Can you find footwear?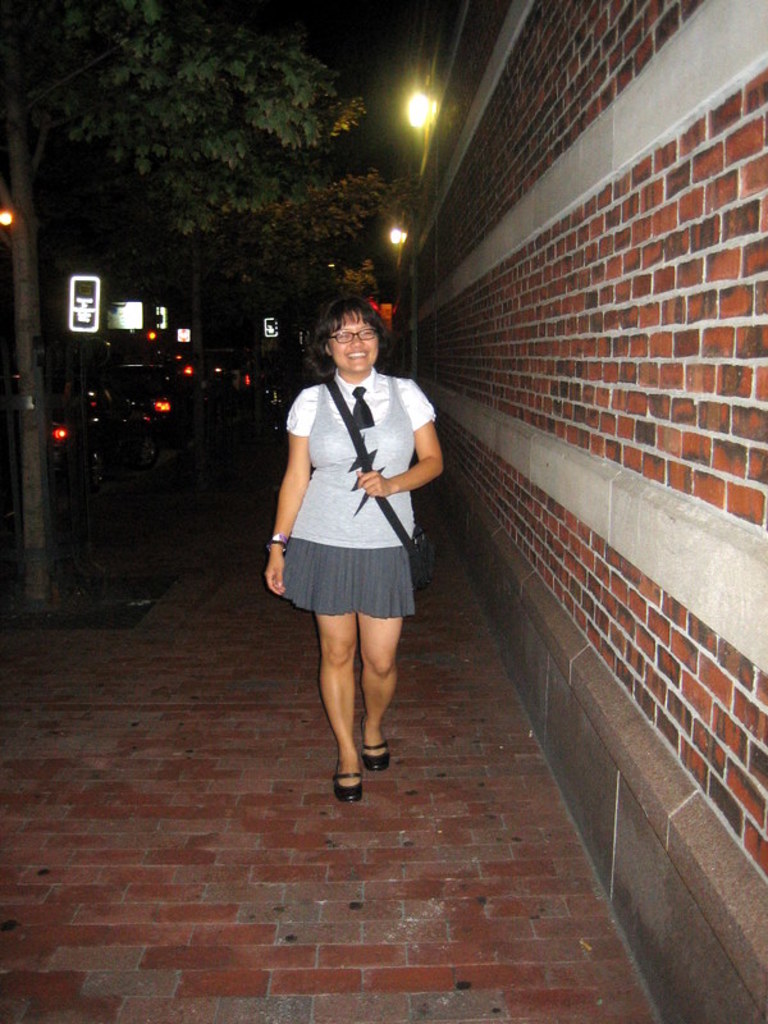
Yes, bounding box: 361, 737, 393, 776.
